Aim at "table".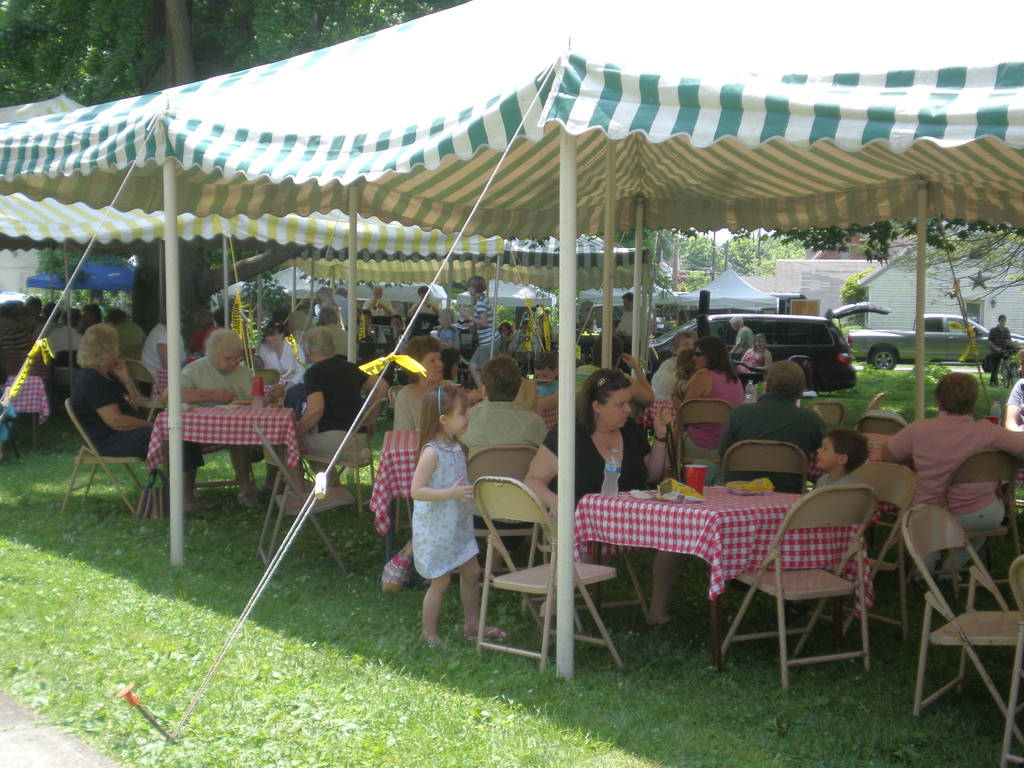
Aimed at 637,401,685,467.
